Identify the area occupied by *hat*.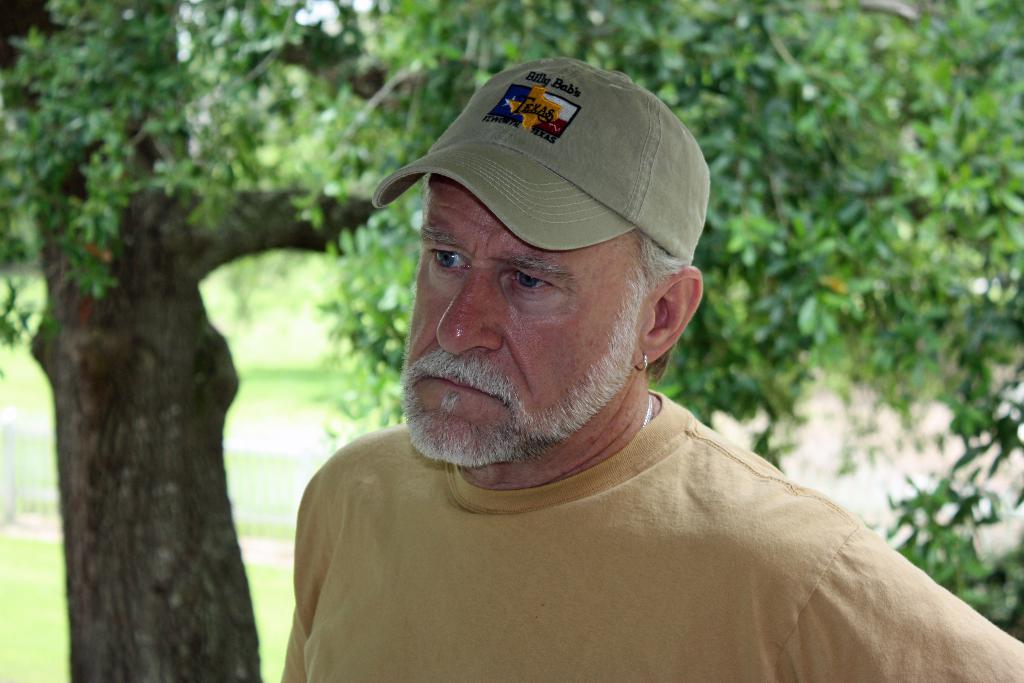
Area: (374,56,710,267).
